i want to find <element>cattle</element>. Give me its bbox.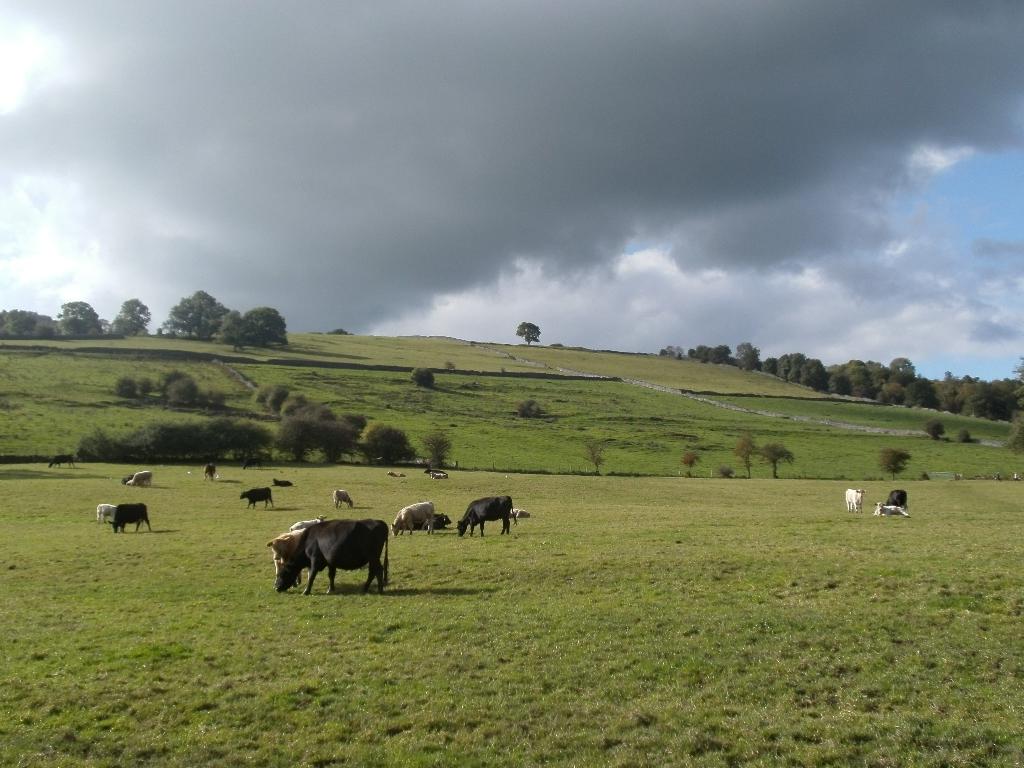
{"x1": 888, "y1": 488, "x2": 910, "y2": 507}.
